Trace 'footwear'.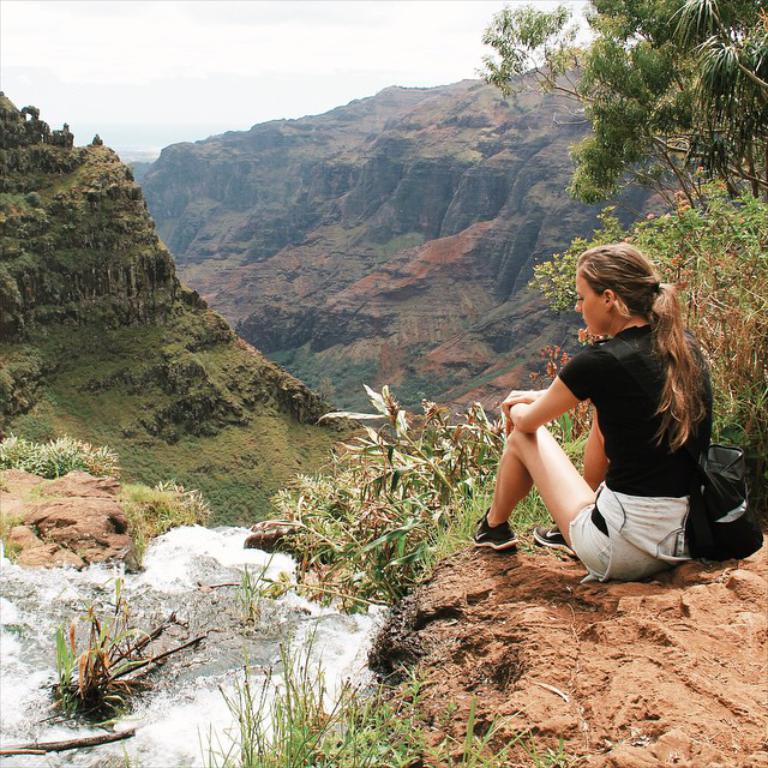
Traced to rect(467, 509, 521, 553).
